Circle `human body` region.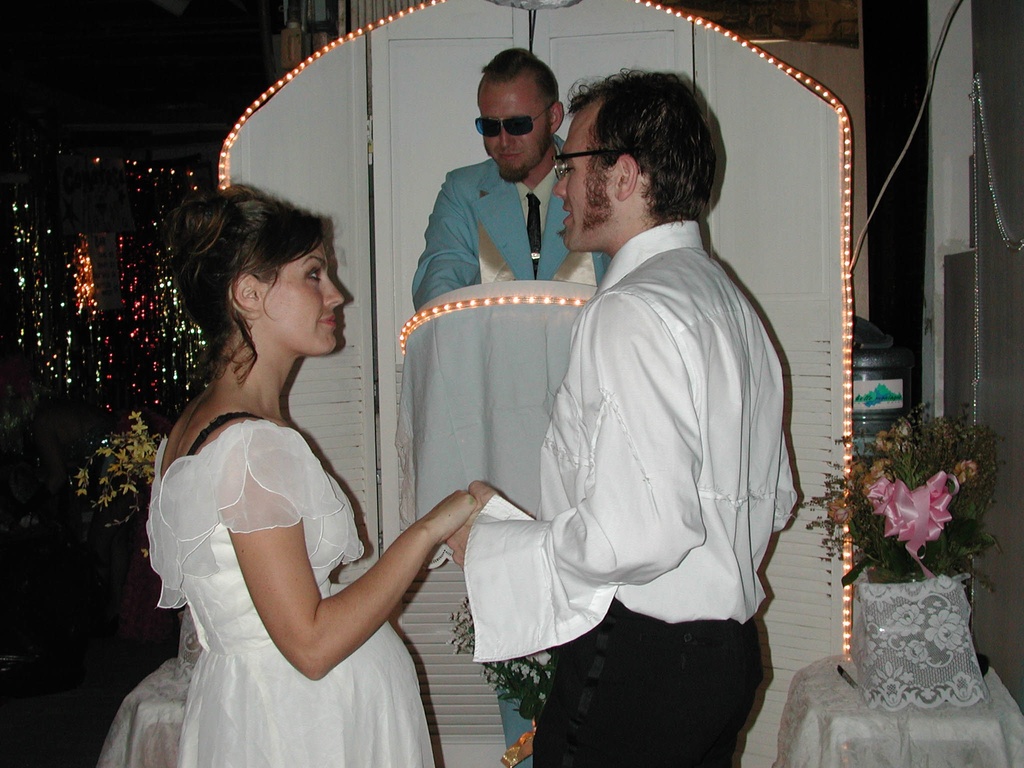
Region: select_region(440, 224, 803, 767).
